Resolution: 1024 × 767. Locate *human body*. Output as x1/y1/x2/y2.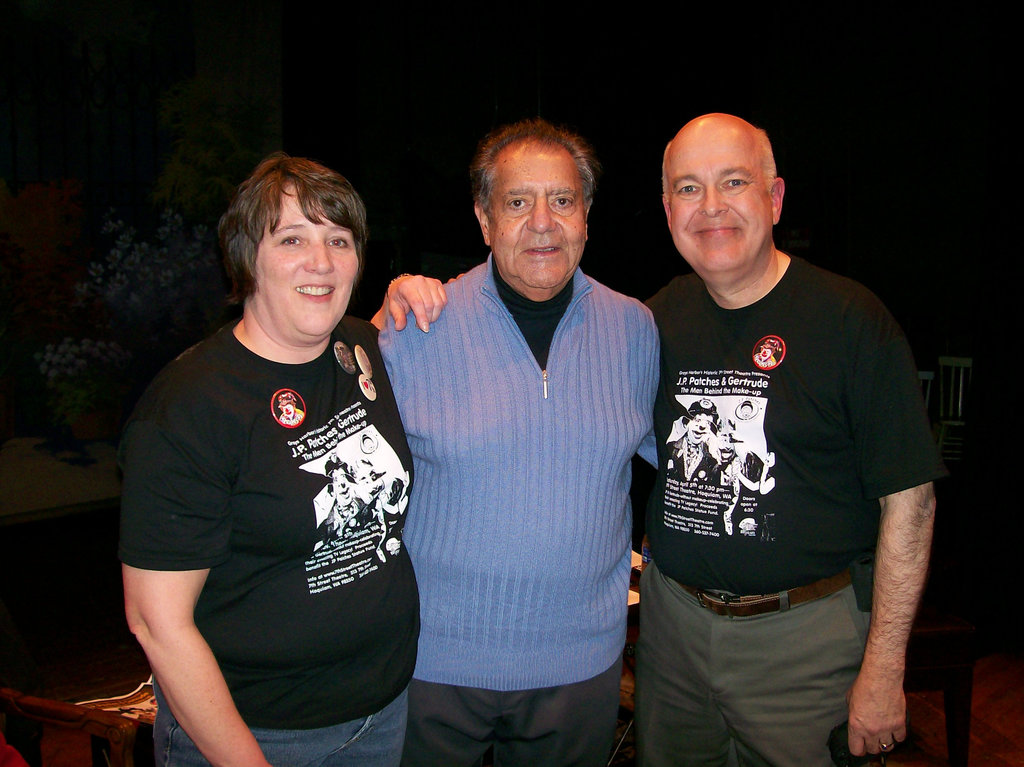
119/272/451/766.
